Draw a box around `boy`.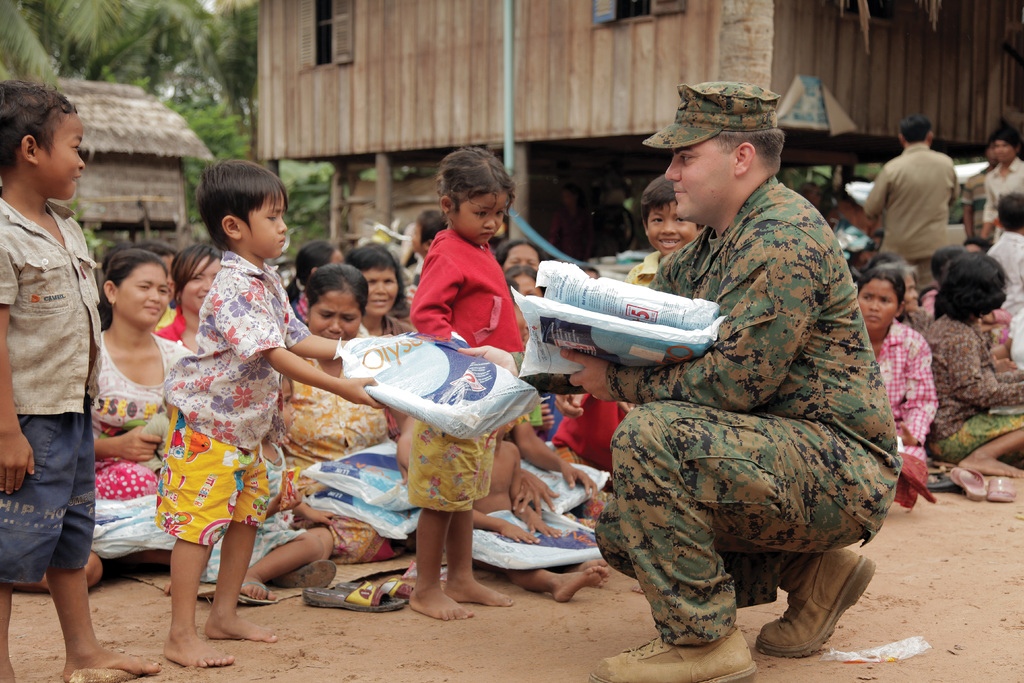
0 81 159 682.
